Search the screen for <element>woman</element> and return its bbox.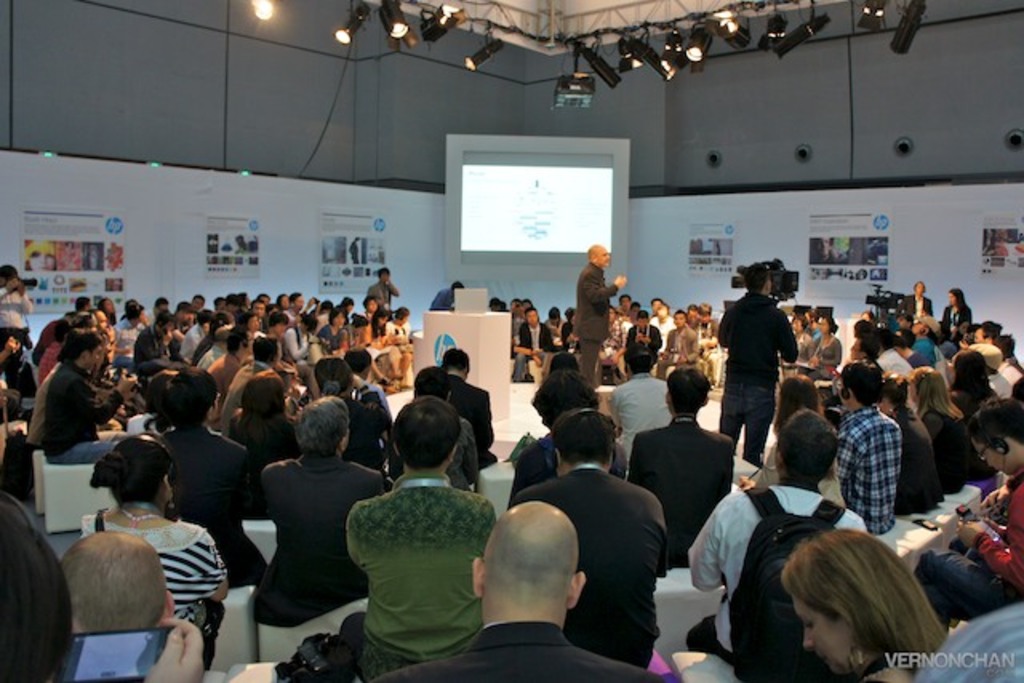
Found: [910,373,984,497].
